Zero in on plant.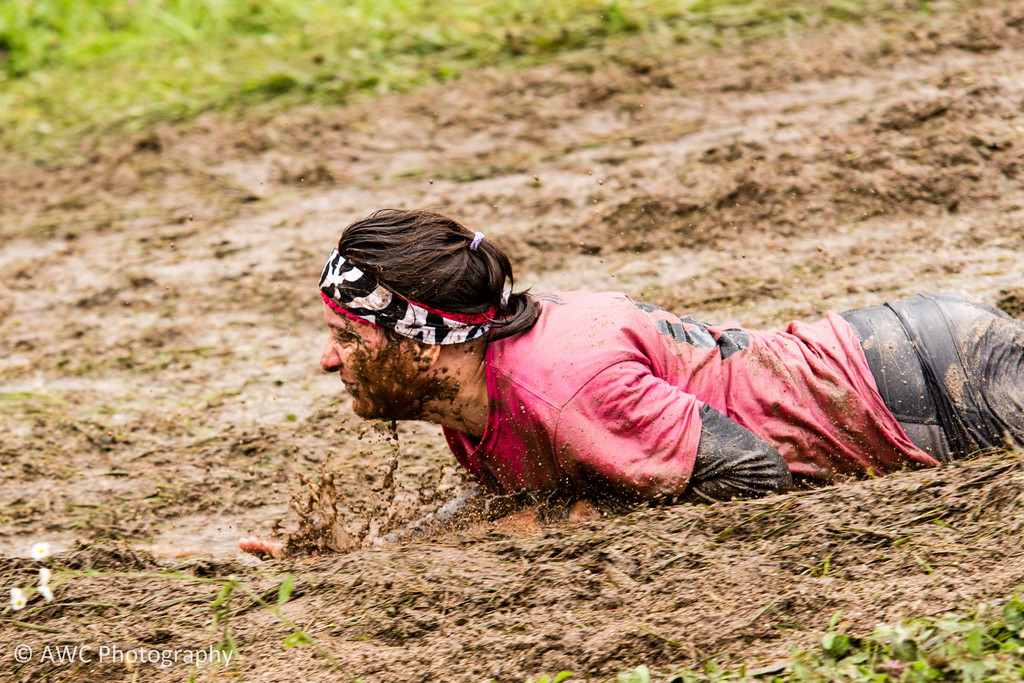
Zeroed in: bbox=(0, 390, 54, 406).
